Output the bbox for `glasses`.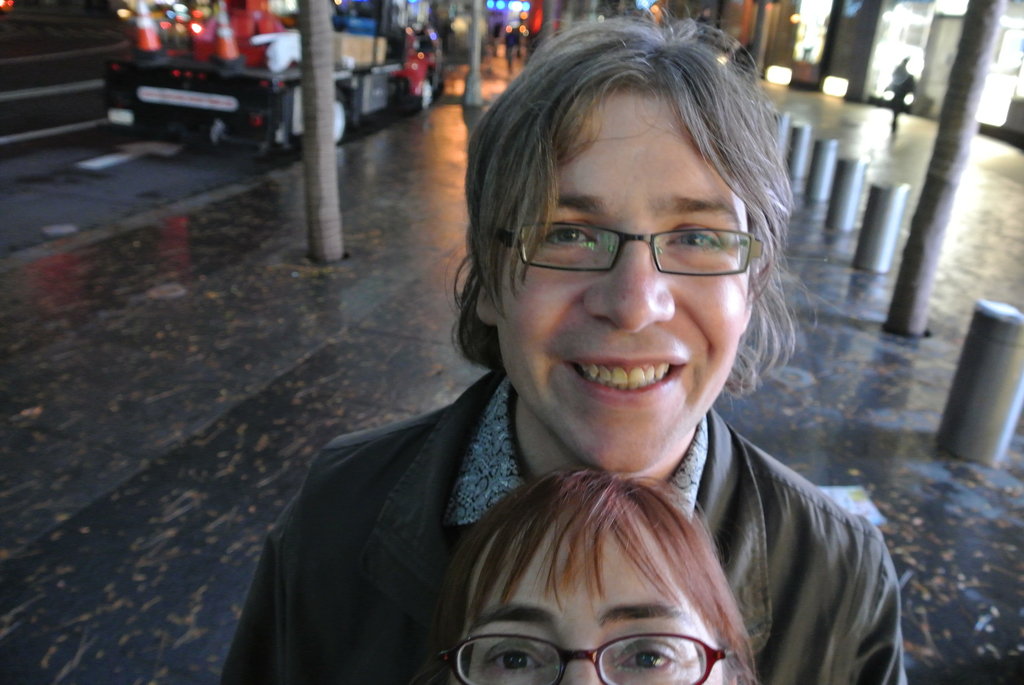
<bbox>497, 219, 760, 279</bbox>.
